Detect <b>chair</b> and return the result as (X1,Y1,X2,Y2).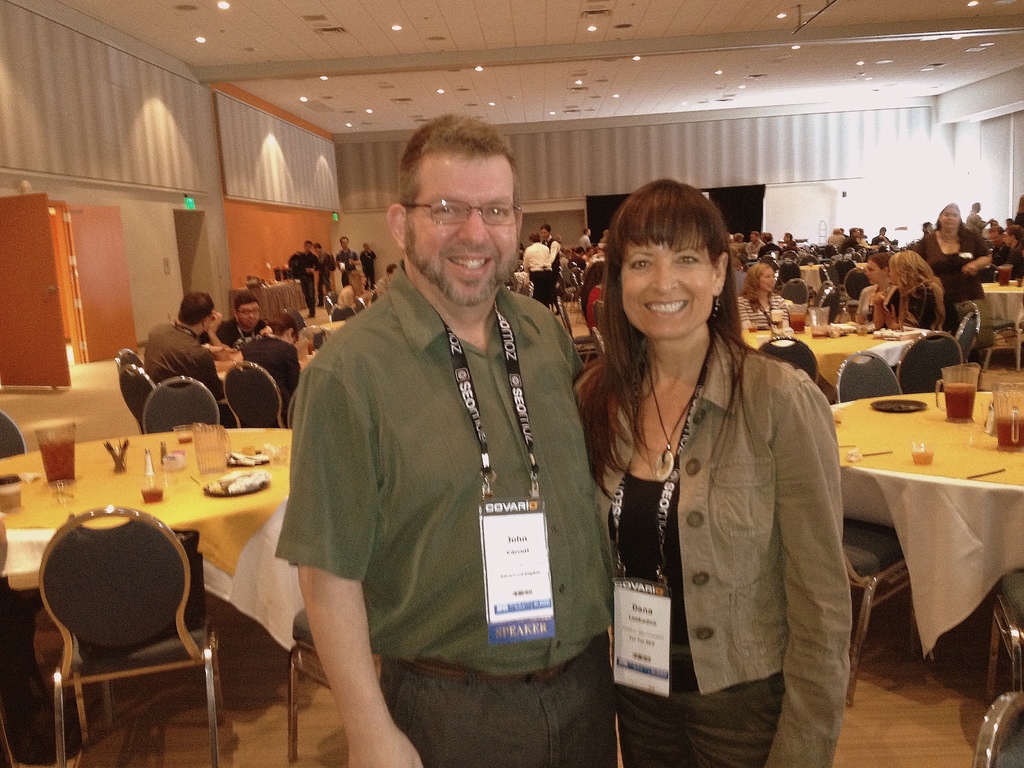
(892,331,963,394).
